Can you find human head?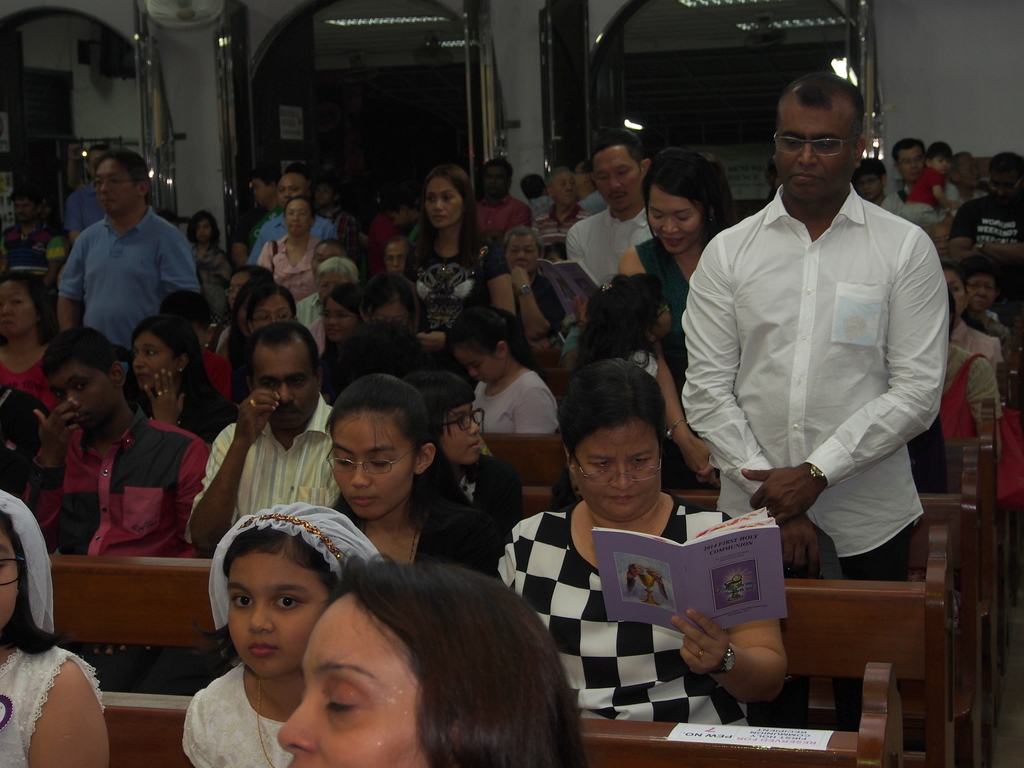
Yes, bounding box: box(228, 271, 276, 308).
